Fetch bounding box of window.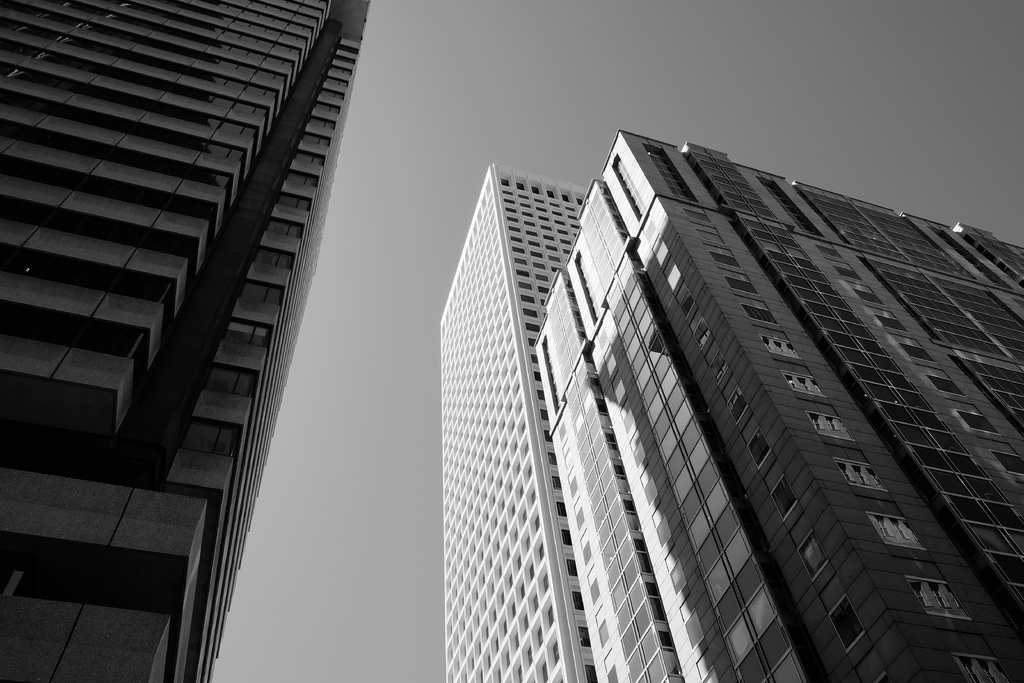
Bbox: bbox=(908, 578, 967, 619).
